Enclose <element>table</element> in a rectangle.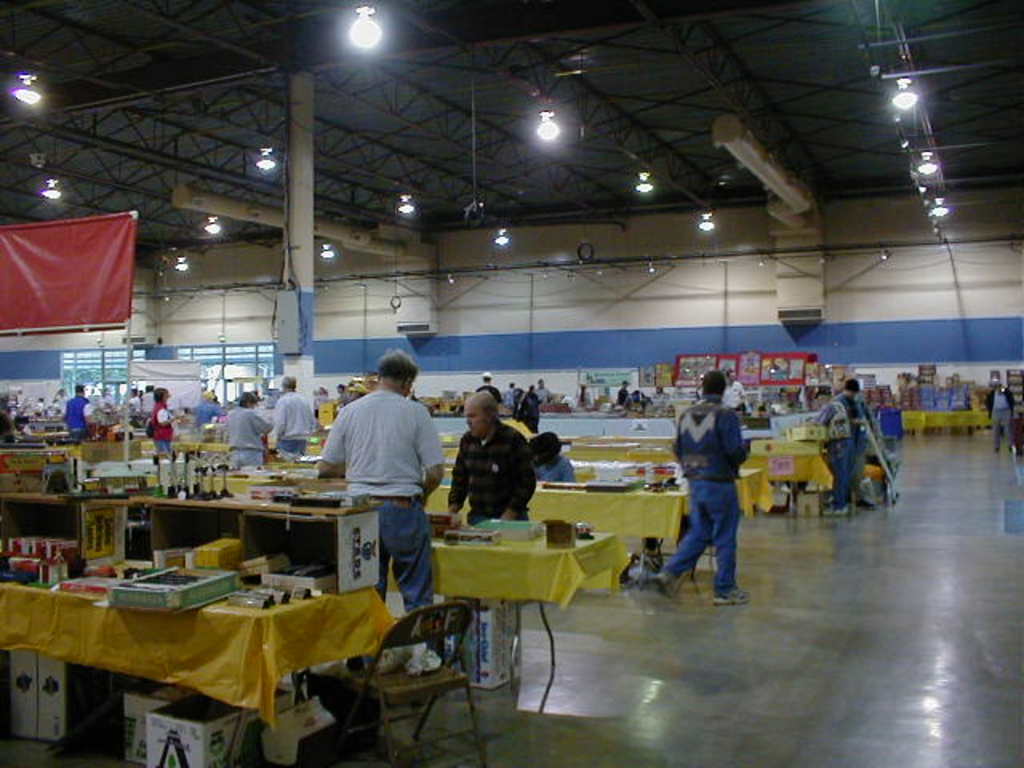
l=213, t=472, r=762, b=579.
